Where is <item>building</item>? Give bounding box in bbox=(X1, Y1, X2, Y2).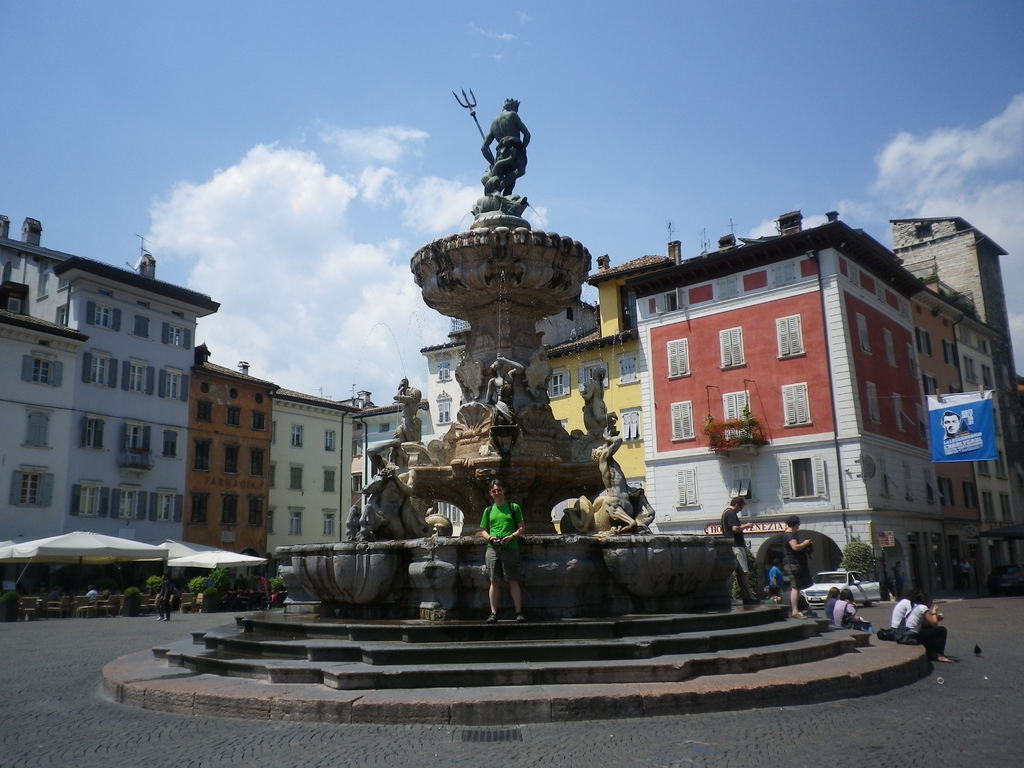
bbox=(0, 213, 218, 553).
